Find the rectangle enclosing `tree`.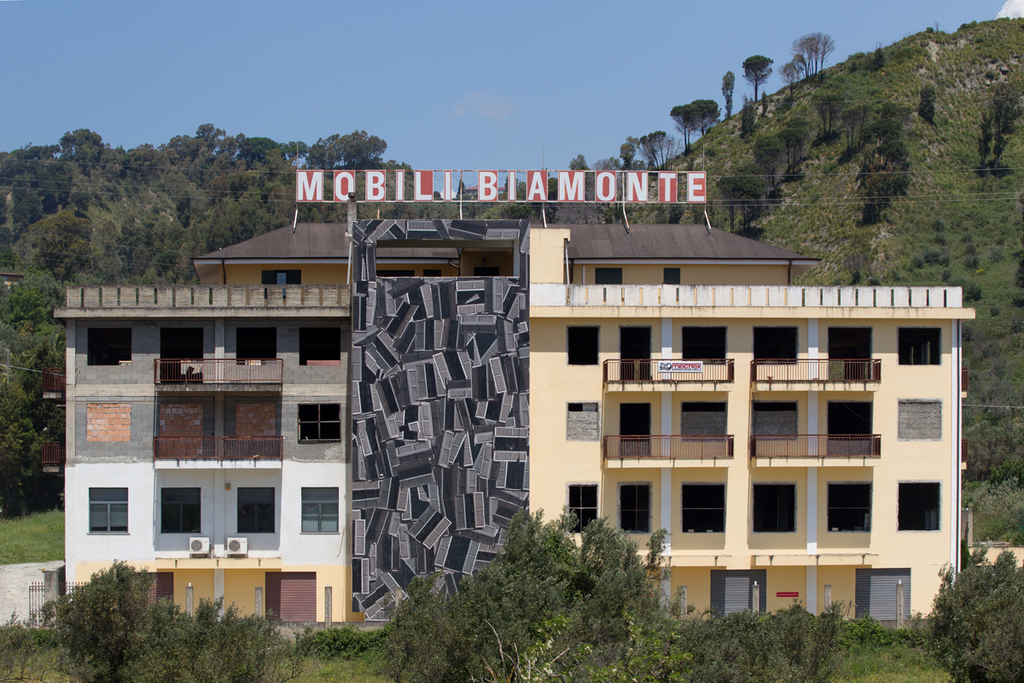
{"left": 691, "top": 98, "right": 713, "bottom": 135}.
